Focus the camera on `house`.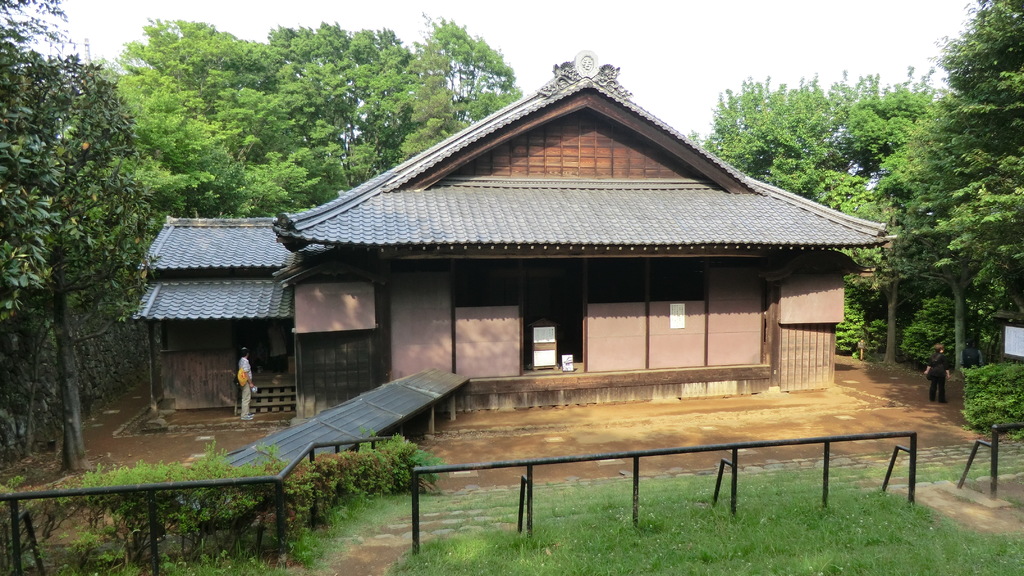
Focus region: region(186, 63, 861, 451).
